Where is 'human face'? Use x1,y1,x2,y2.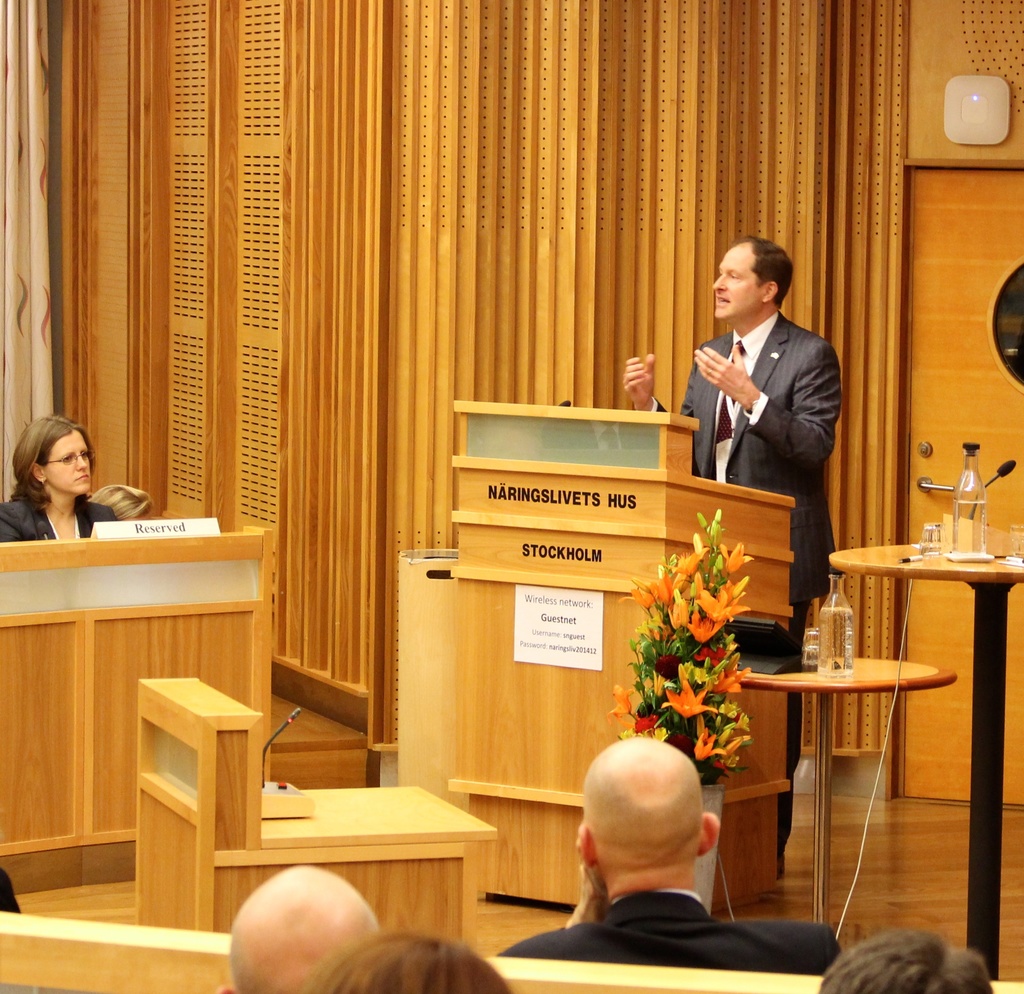
710,250,759,322.
